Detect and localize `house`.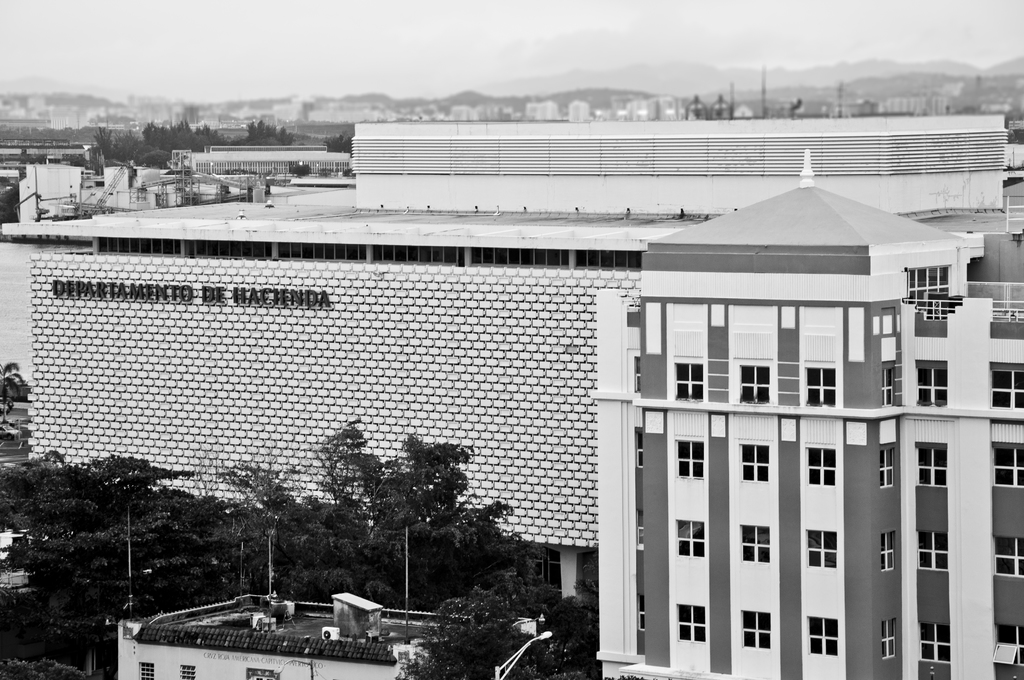
Localized at {"left": 20, "top": 145, "right": 1023, "bottom": 674}.
